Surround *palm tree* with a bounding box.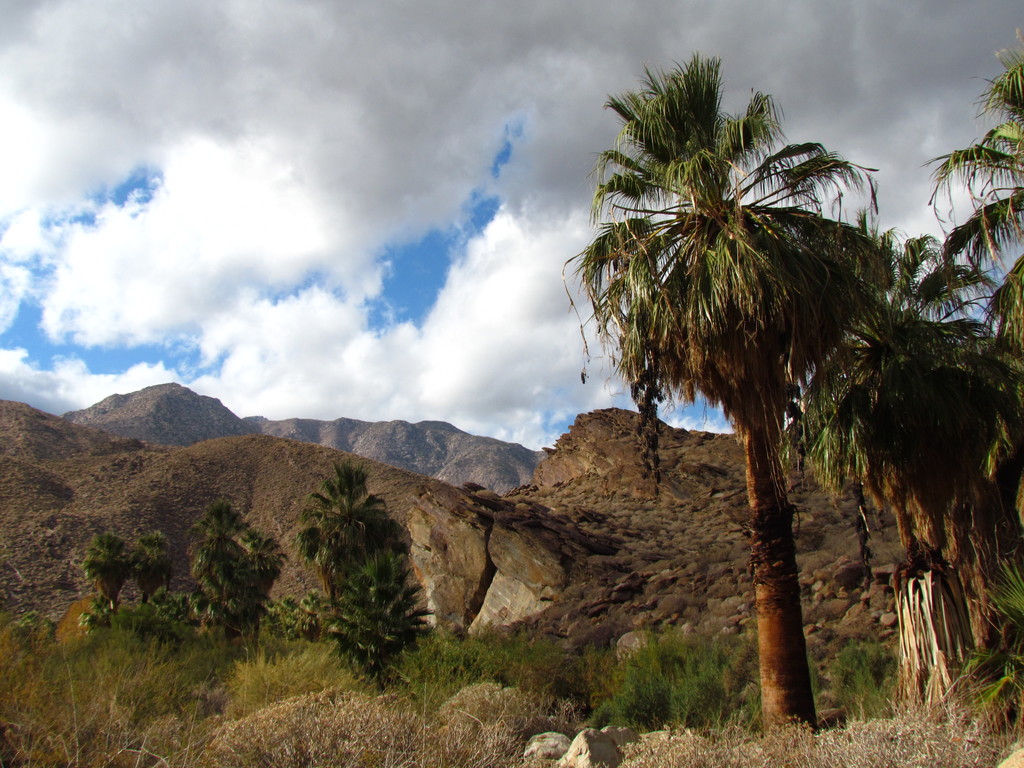
[834,323,1012,687].
